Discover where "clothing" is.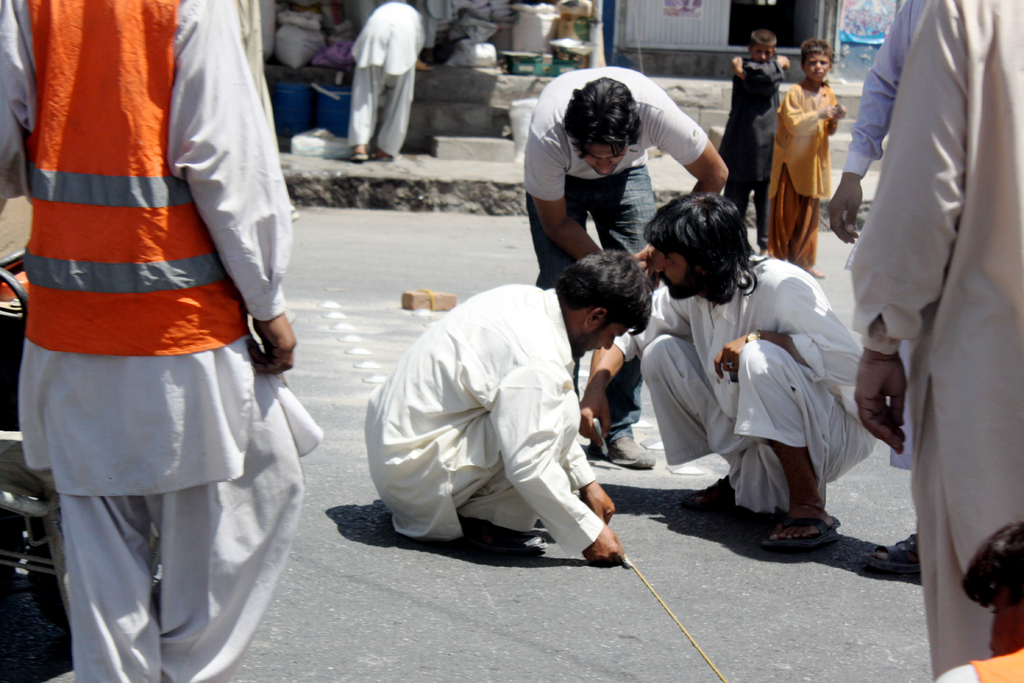
Discovered at pyautogui.locateOnScreen(644, 233, 870, 532).
